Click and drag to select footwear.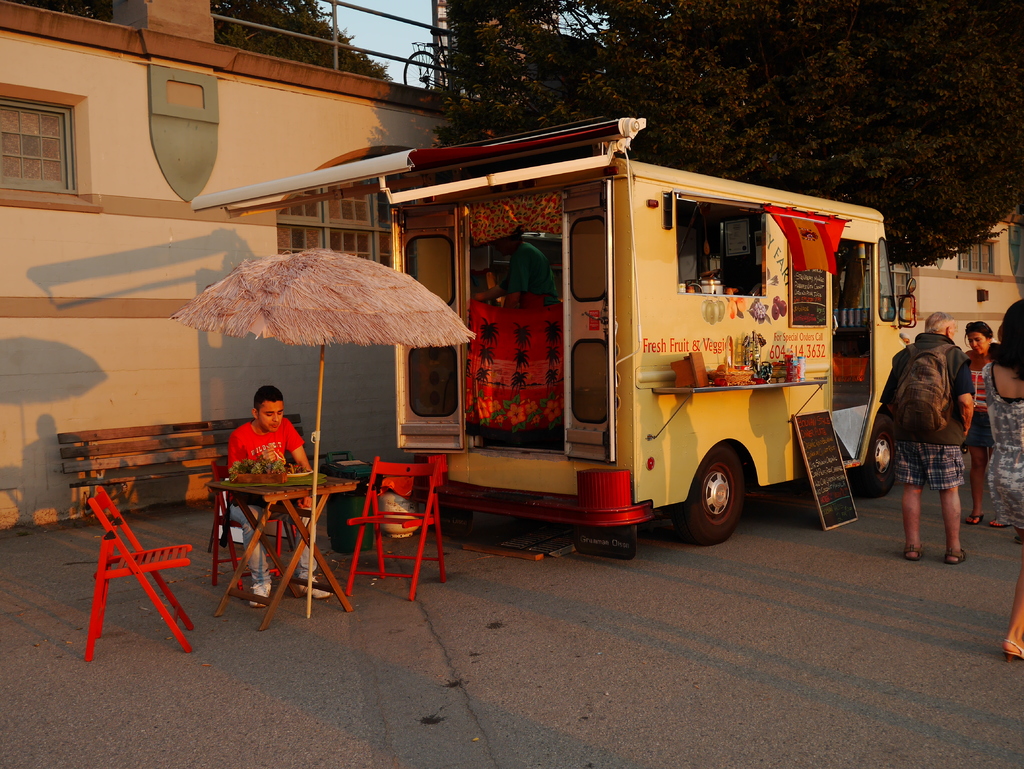
Selection: <box>250,580,277,606</box>.
